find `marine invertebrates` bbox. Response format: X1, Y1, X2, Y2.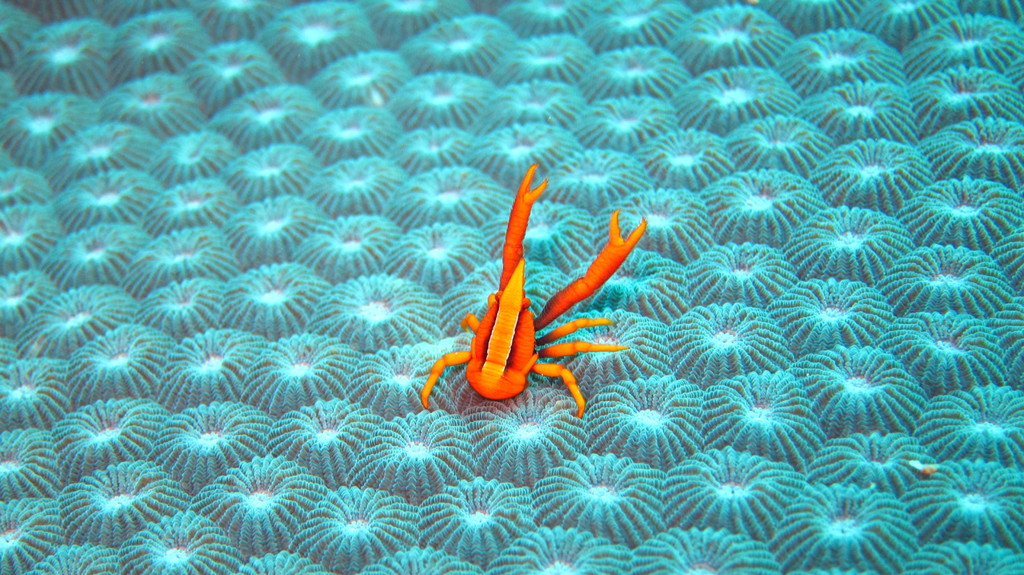
471, 190, 614, 263.
